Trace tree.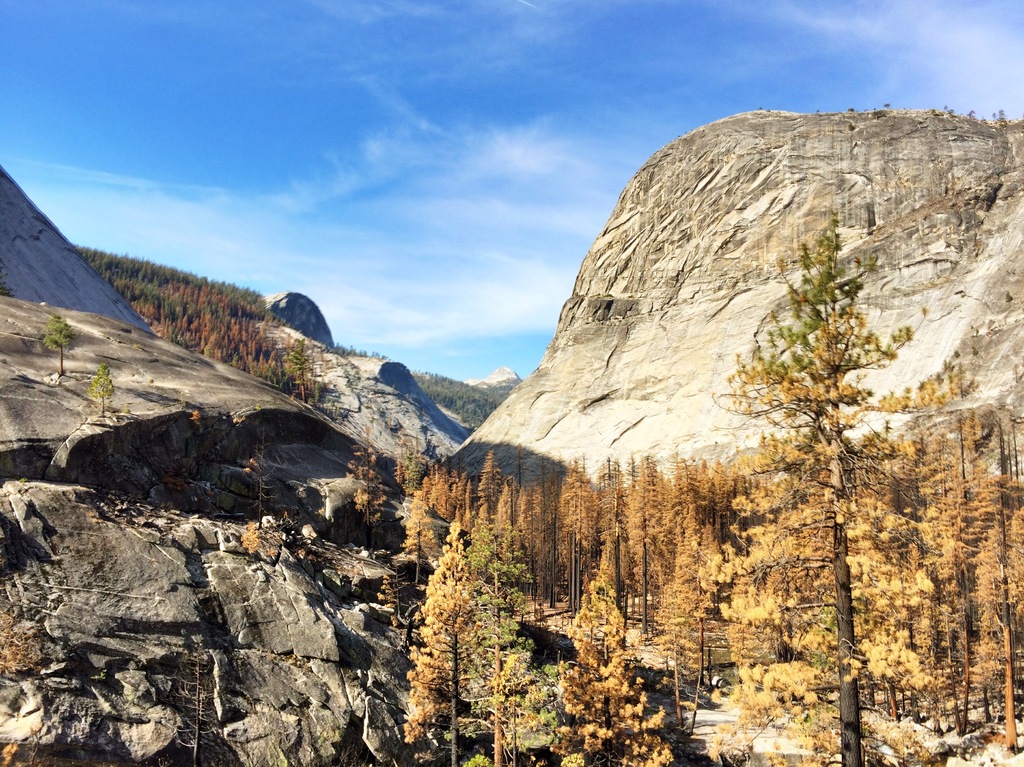
Traced to <bbox>82, 352, 123, 412</bbox>.
